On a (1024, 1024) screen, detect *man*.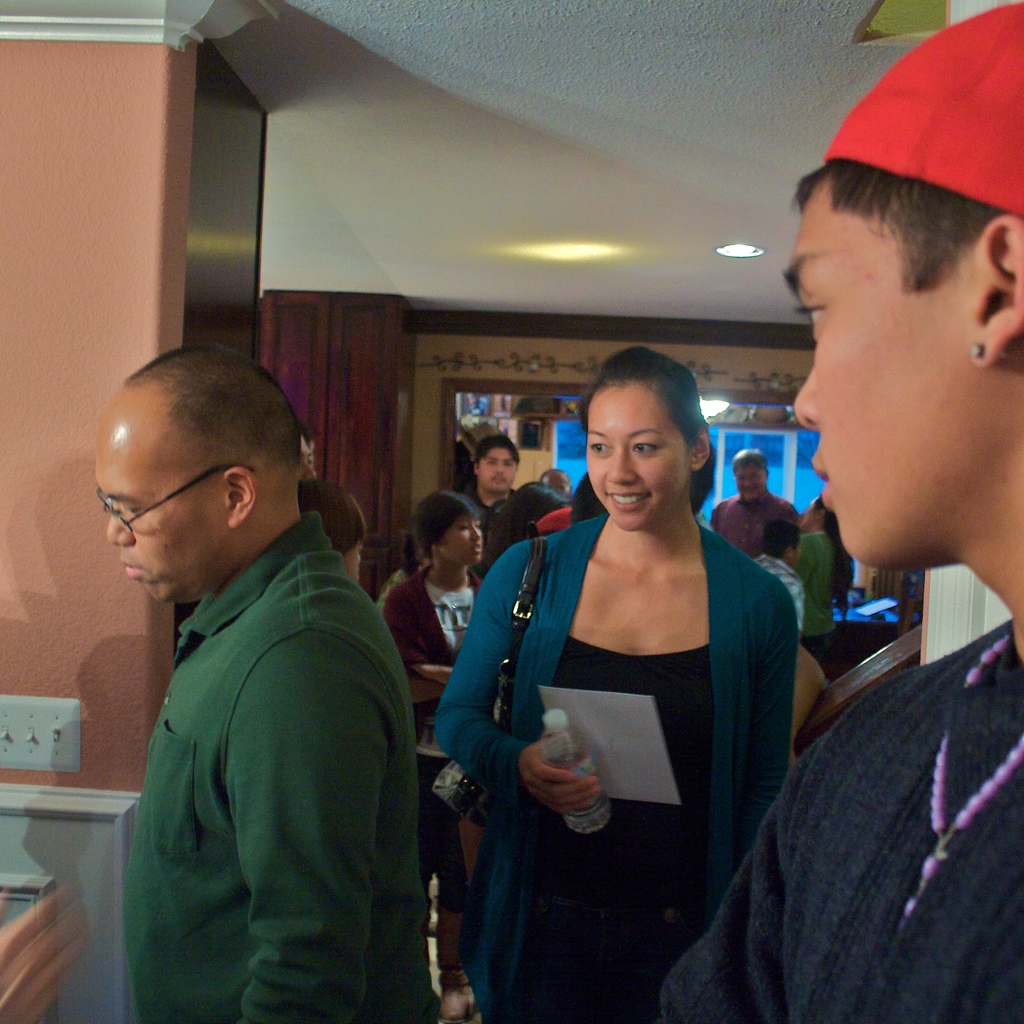
713 444 808 541.
